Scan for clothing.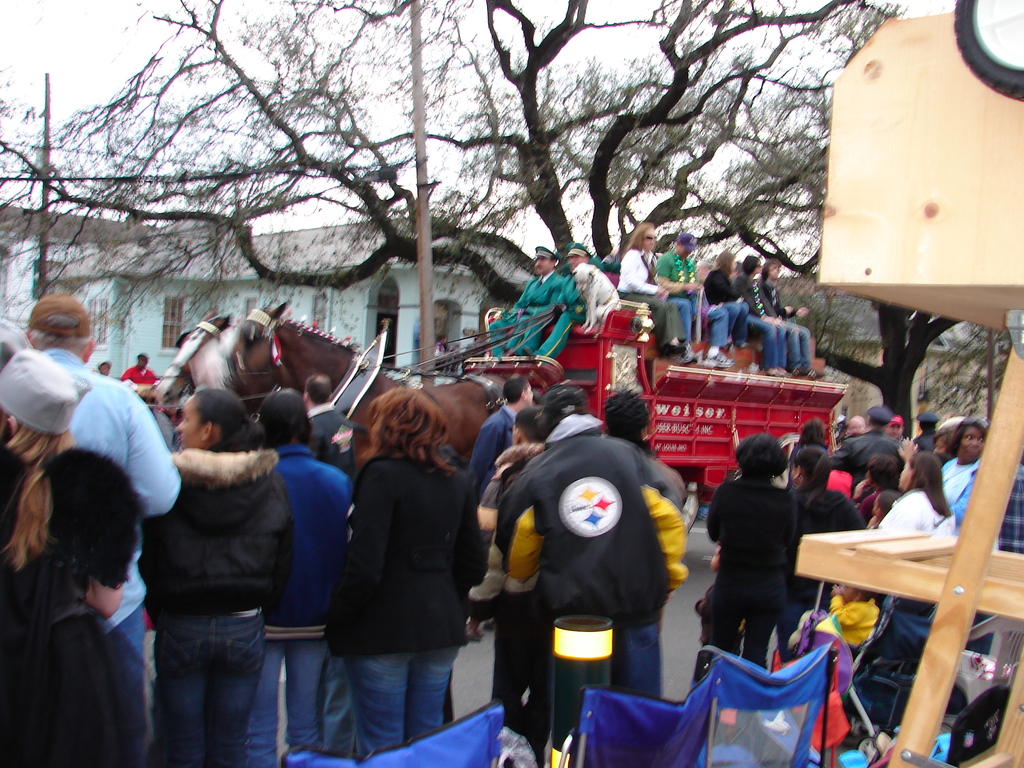
Scan result: select_region(334, 443, 479, 754).
